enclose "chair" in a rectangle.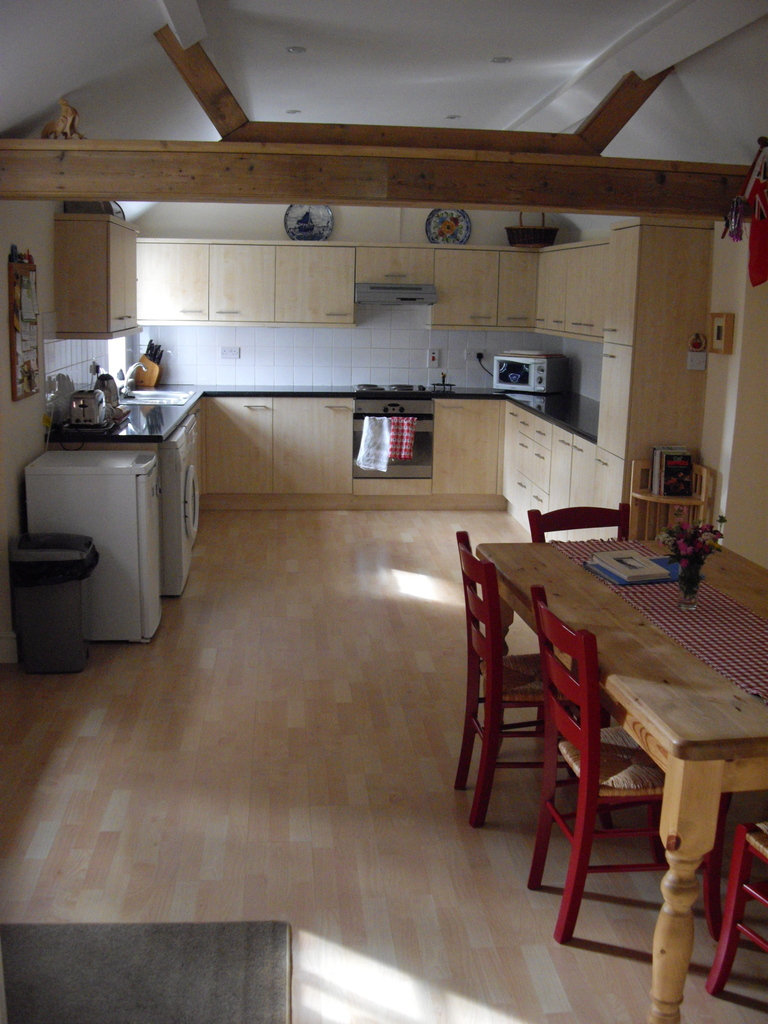
(532,579,723,945).
